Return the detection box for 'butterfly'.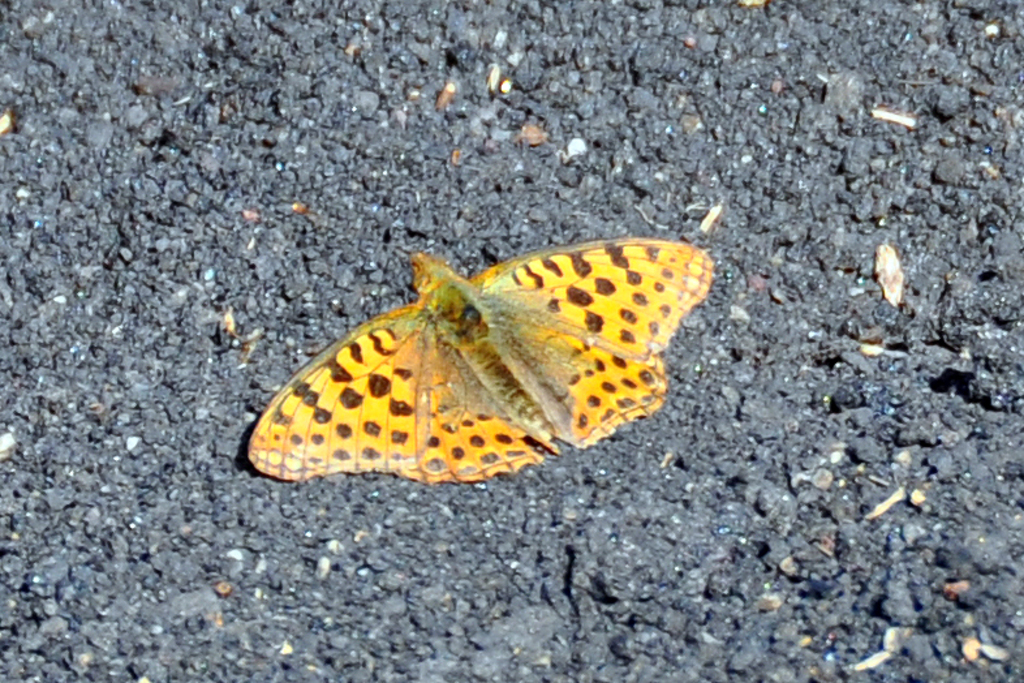
(left=257, top=228, right=697, bottom=517).
